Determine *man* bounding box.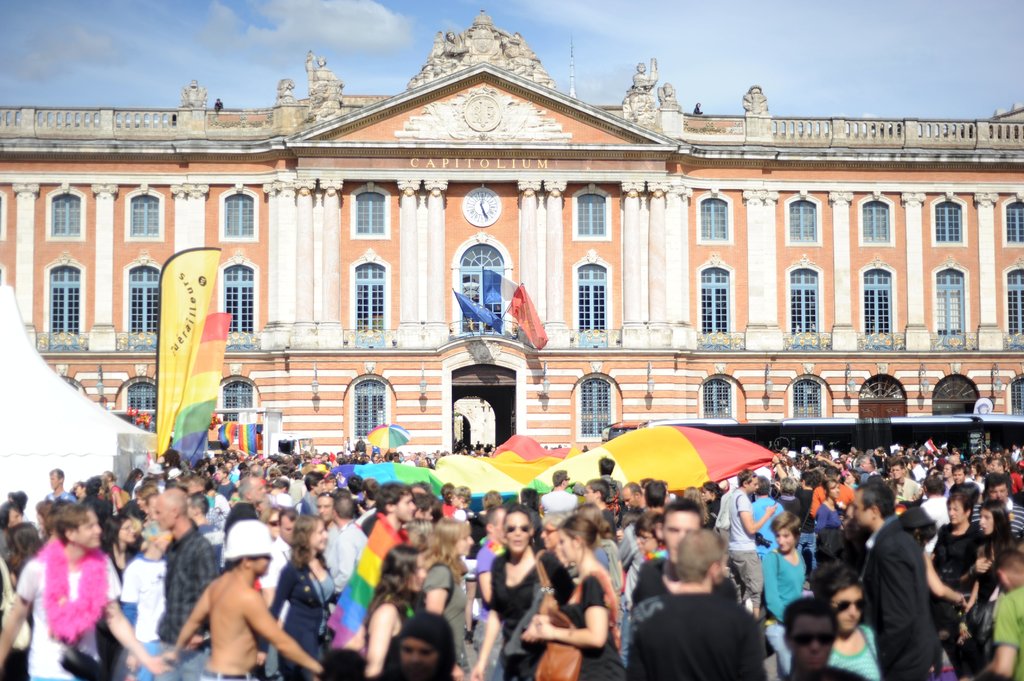
Determined: 331/485/413/653.
